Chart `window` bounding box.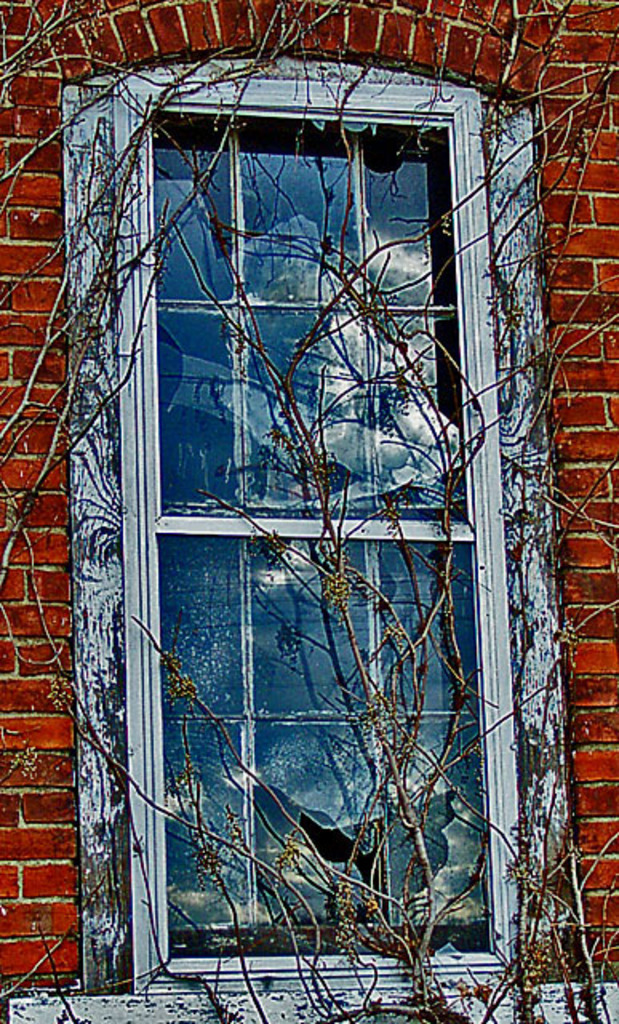
Charted: 142/109/494/981.
